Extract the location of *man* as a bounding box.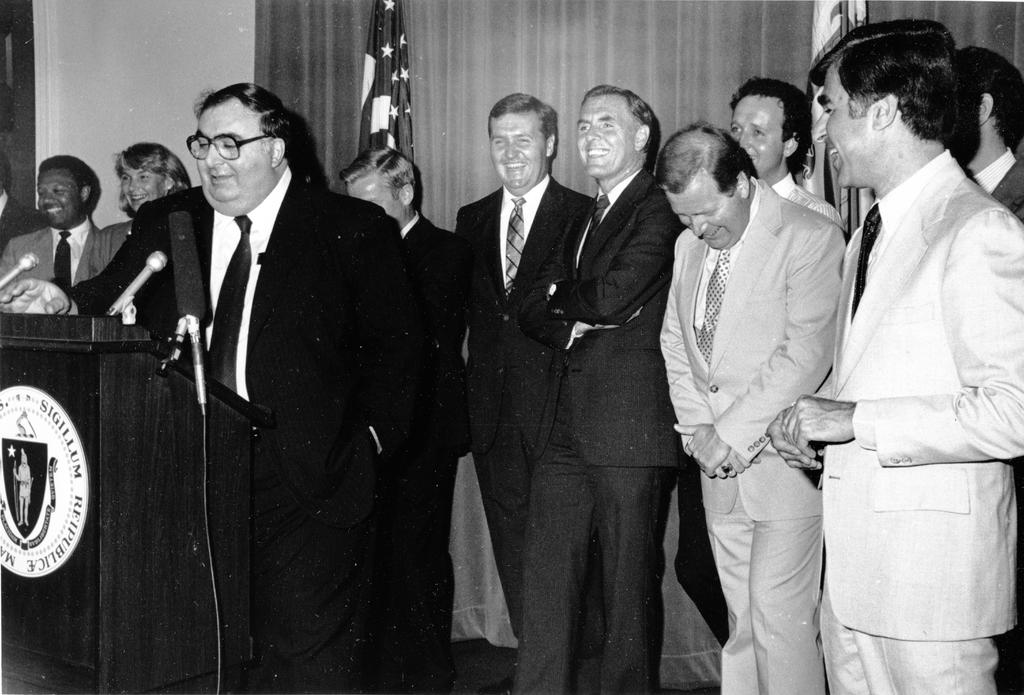
crop(657, 113, 850, 694).
